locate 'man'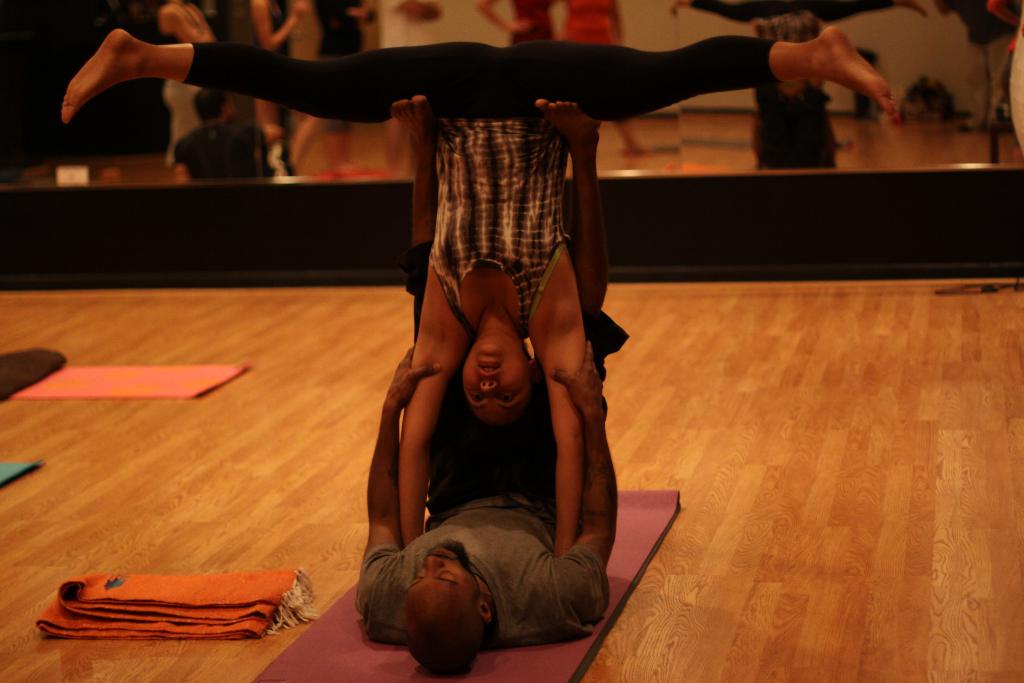
[350,95,627,680]
